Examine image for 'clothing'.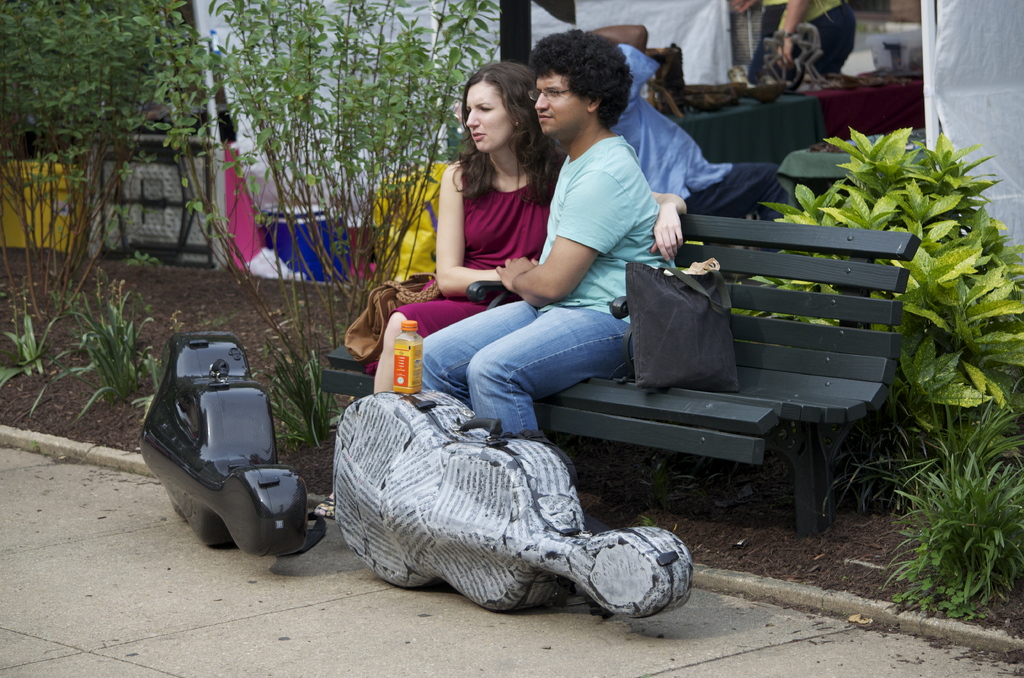
Examination result: crop(605, 44, 787, 220).
